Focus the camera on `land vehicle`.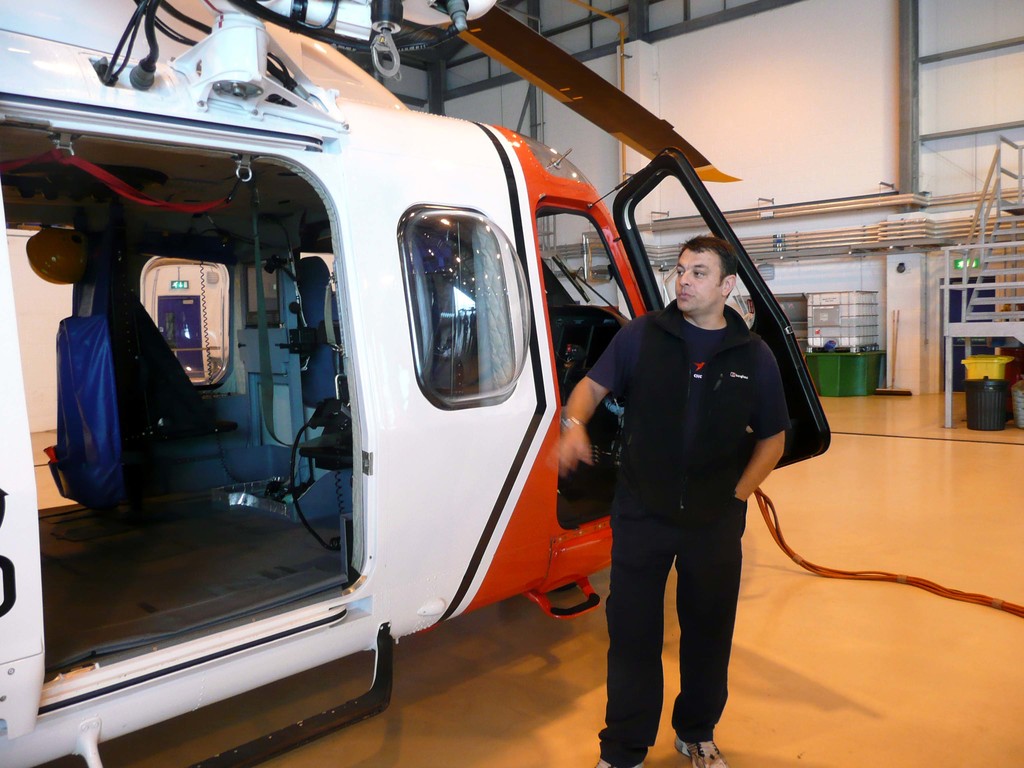
Focus region: detection(0, 0, 830, 767).
